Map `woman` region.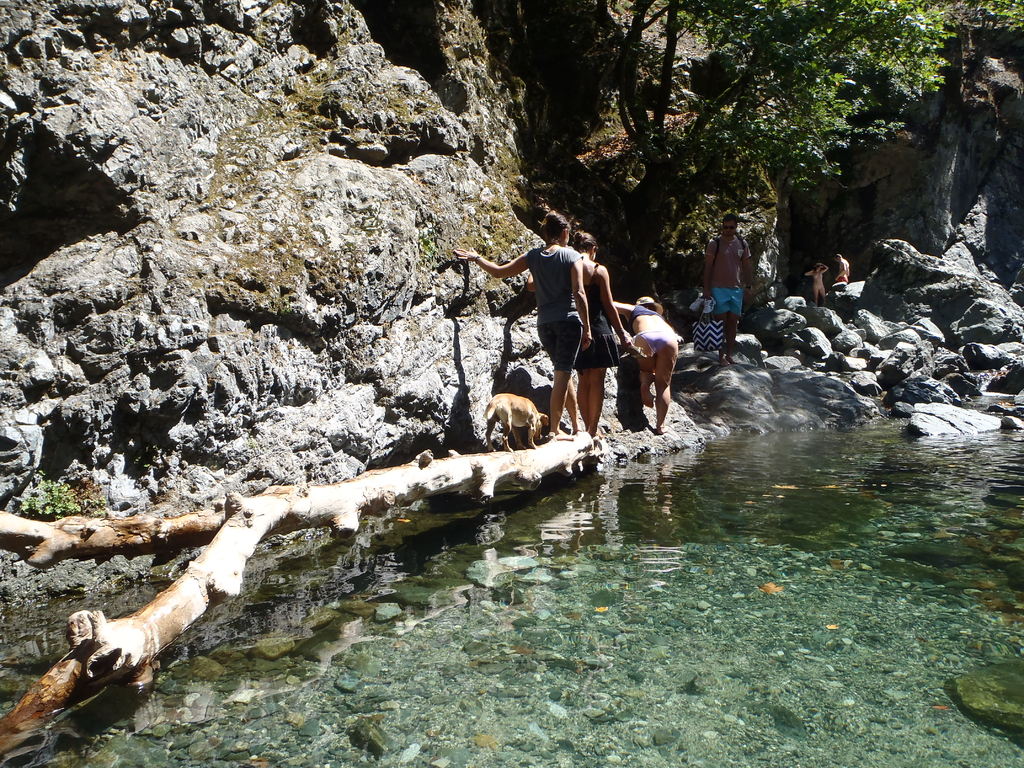
Mapped to 572 231 646 443.
